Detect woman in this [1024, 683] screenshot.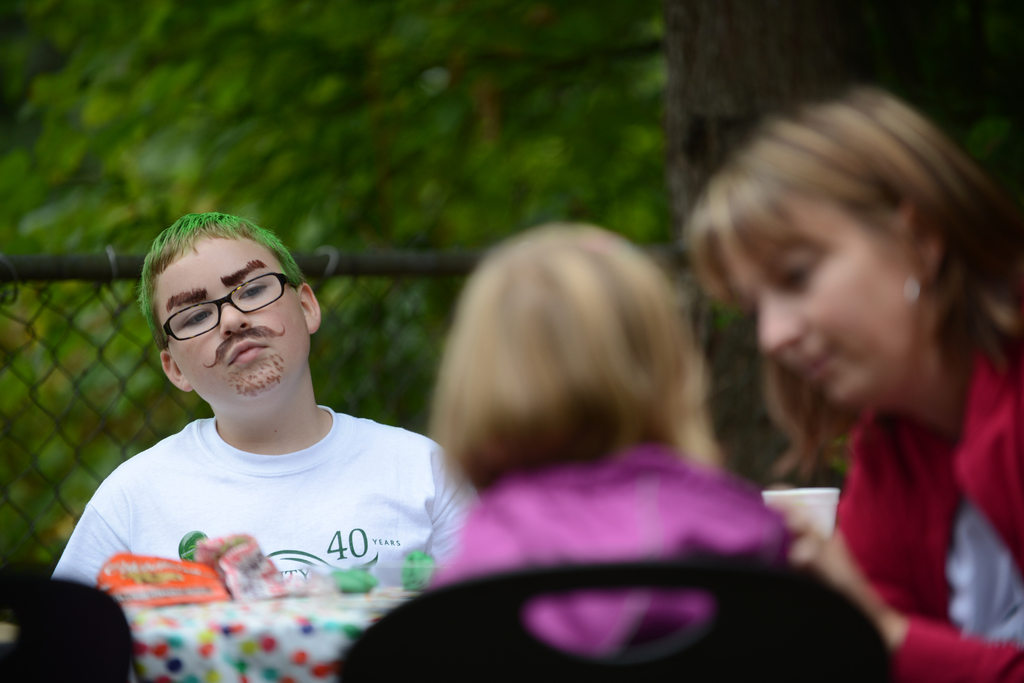
Detection: BBox(602, 56, 1005, 669).
